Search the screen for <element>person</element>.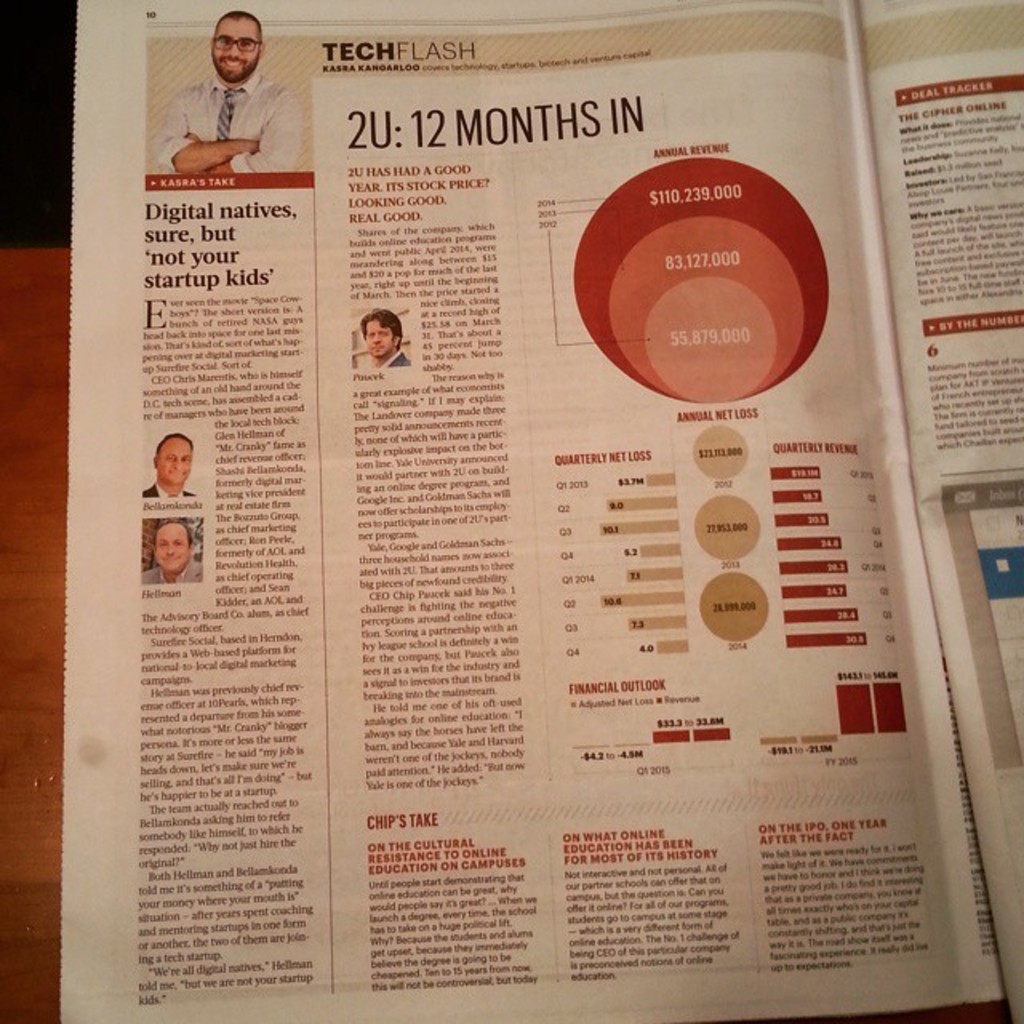
Found at box(360, 309, 410, 365).
